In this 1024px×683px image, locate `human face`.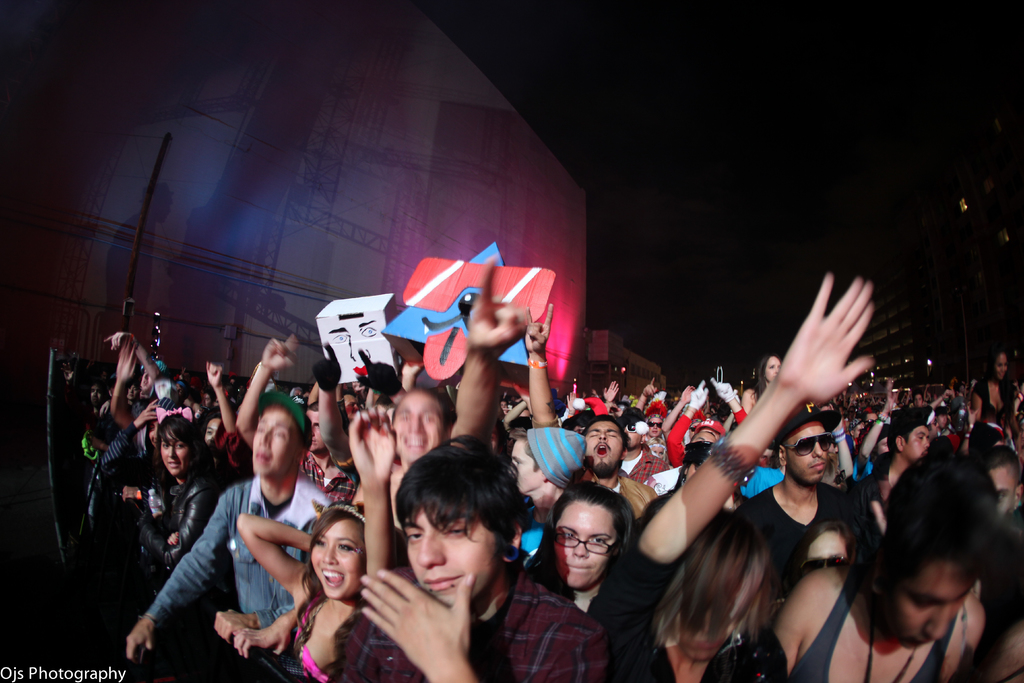
Bounding box: locate(885, 562, 968, 646).
